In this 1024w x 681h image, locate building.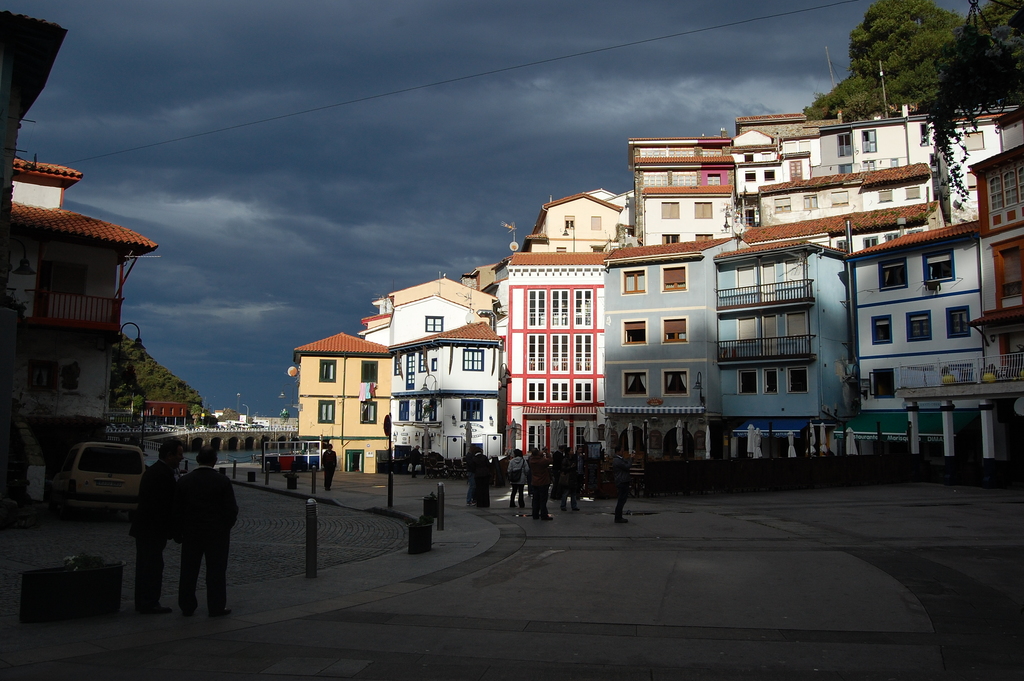
Bounding box: (3,159,161,479).
